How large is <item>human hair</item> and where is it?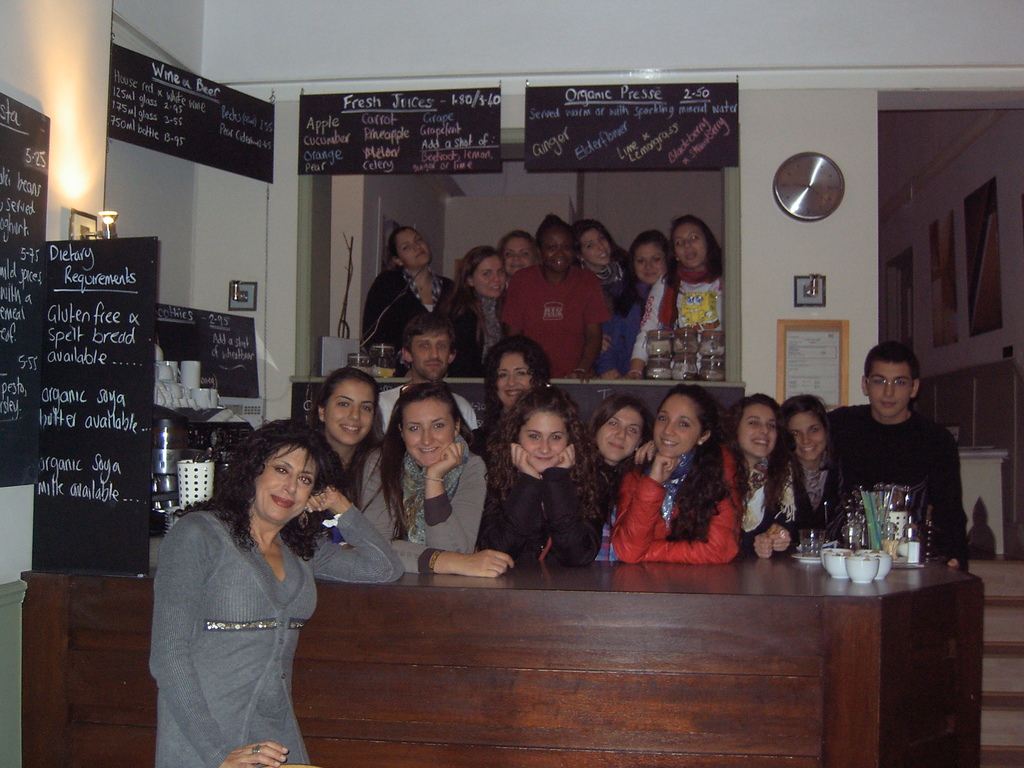
Bounding box: locate(586, 388, 654, 479).
